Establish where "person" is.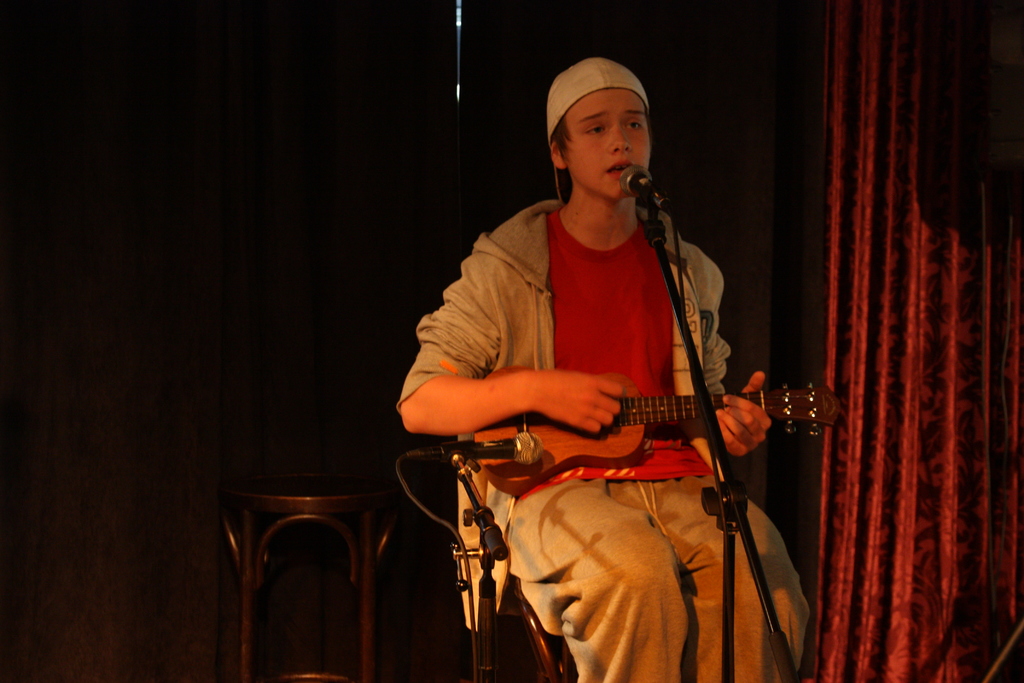
Established at l=392, t=60, r=817, b=682.
